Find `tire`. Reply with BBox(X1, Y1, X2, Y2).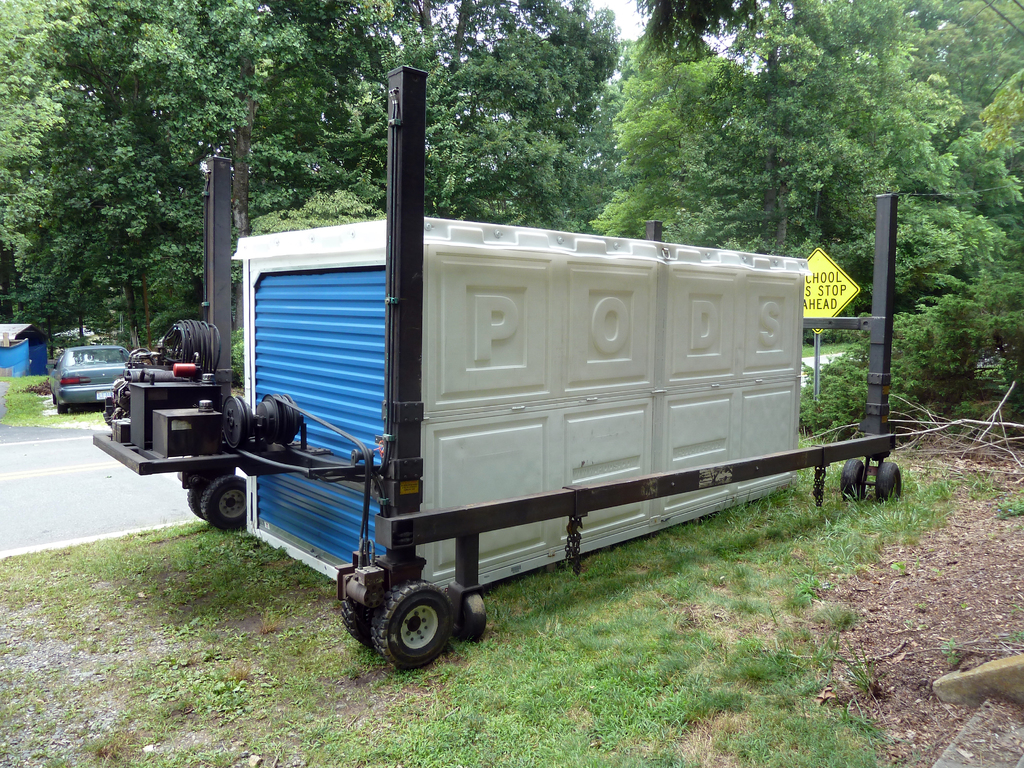
BBox(202, 477, 245, 529).
